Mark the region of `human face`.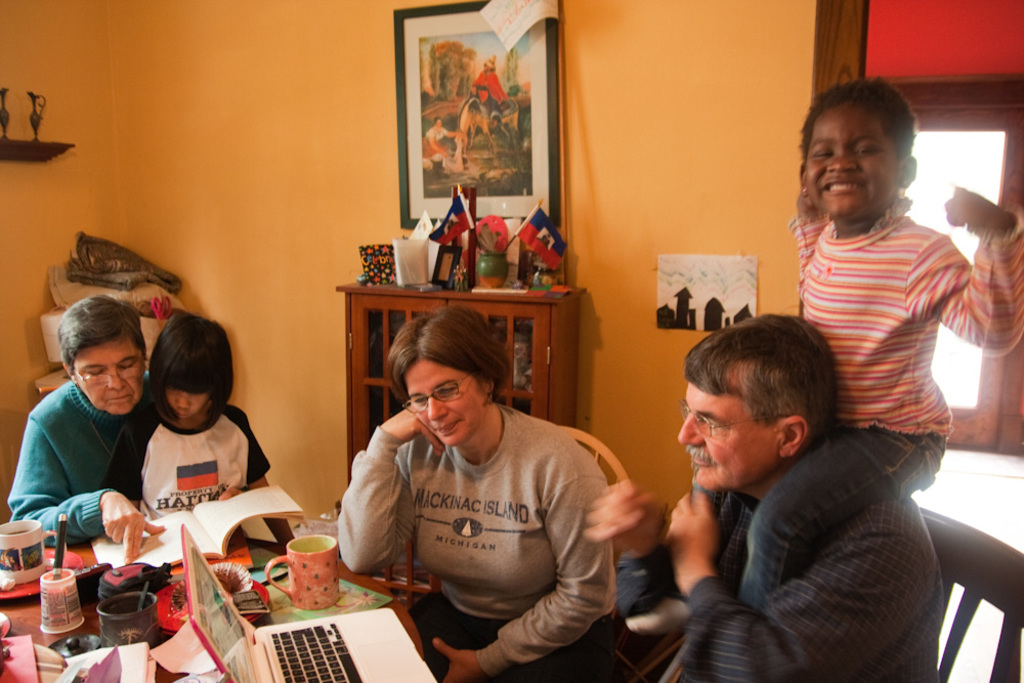
Region: {"left": 805, "top": 97, "right": 899, "bottom": 216}.
